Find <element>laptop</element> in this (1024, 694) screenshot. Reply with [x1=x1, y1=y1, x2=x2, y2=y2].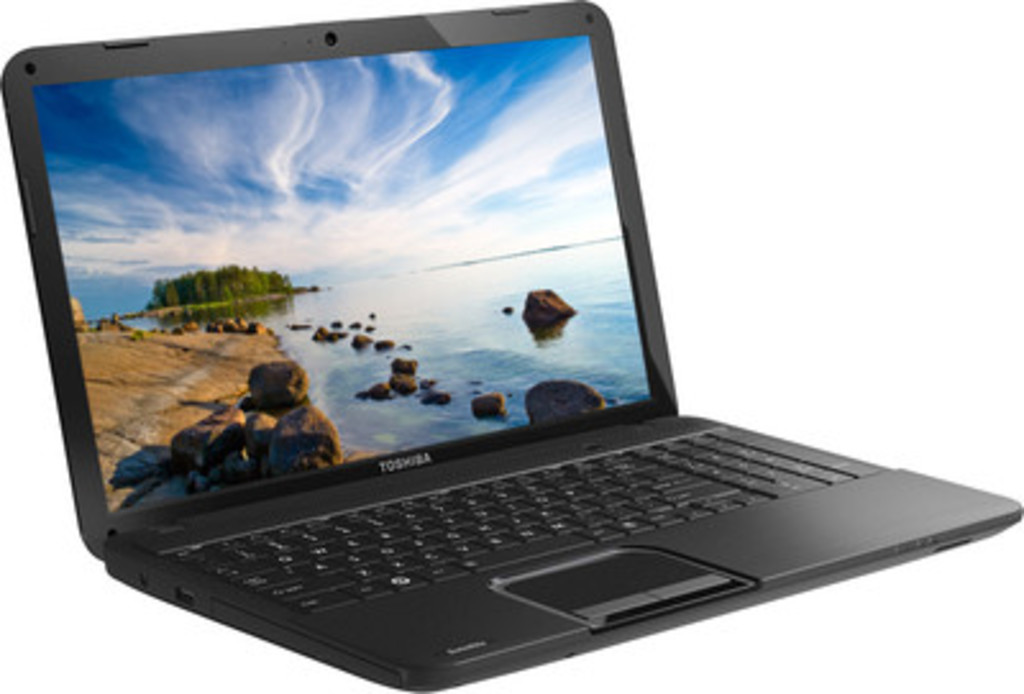
[x1=0, y1=0, x2=1021, y2=691].
